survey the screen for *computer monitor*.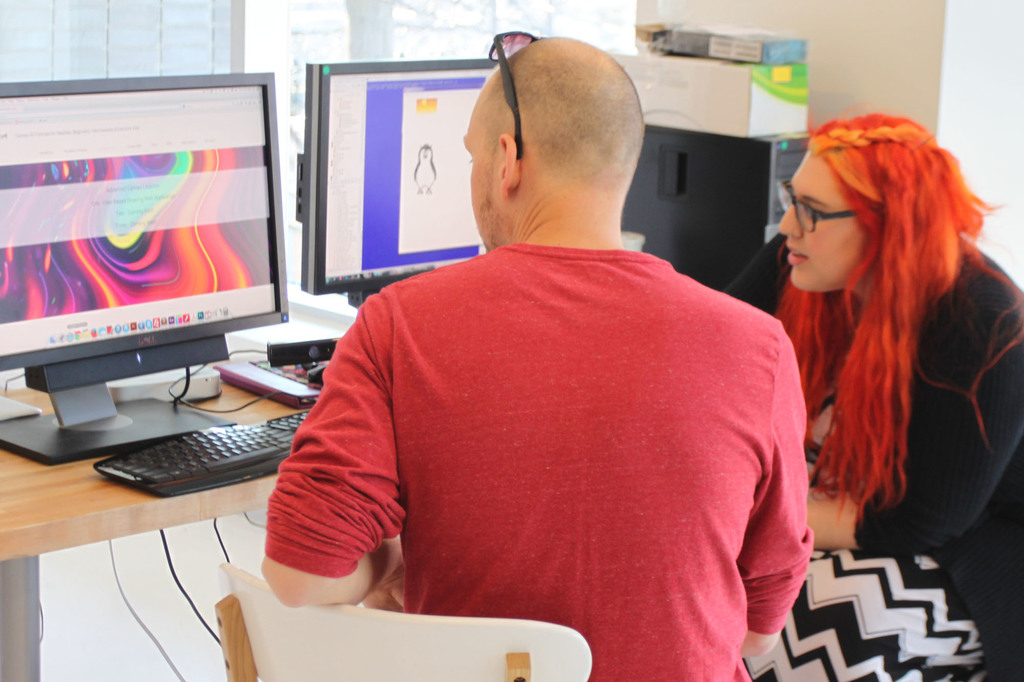
Survey found: x1=0, y1=77, x2=289, y2=448.
